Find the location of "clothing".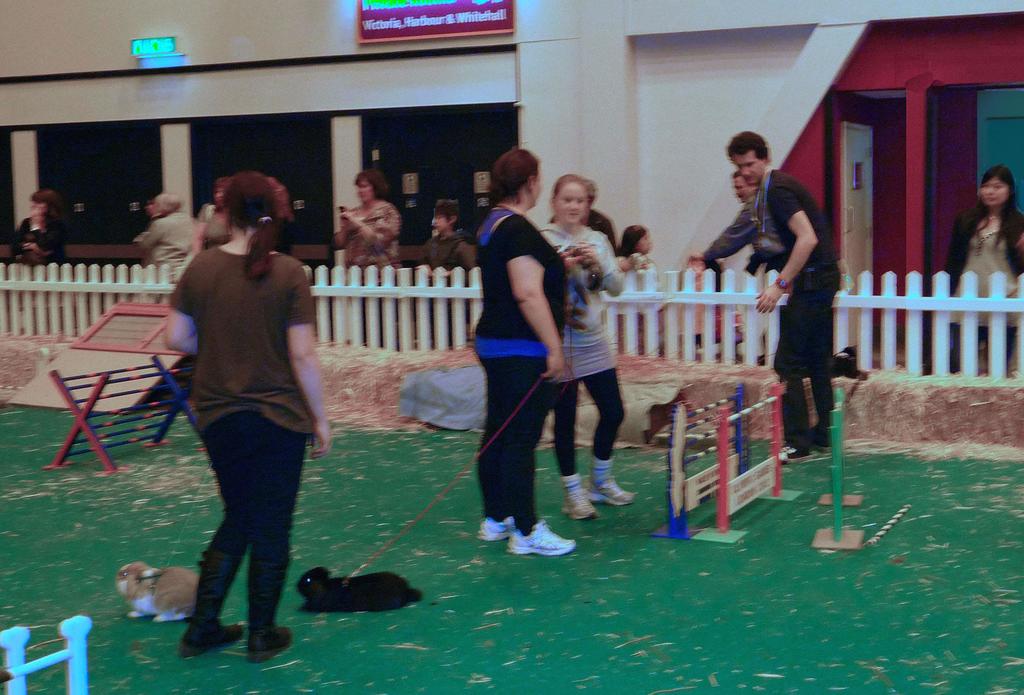
Location: 153,192,321,605.
